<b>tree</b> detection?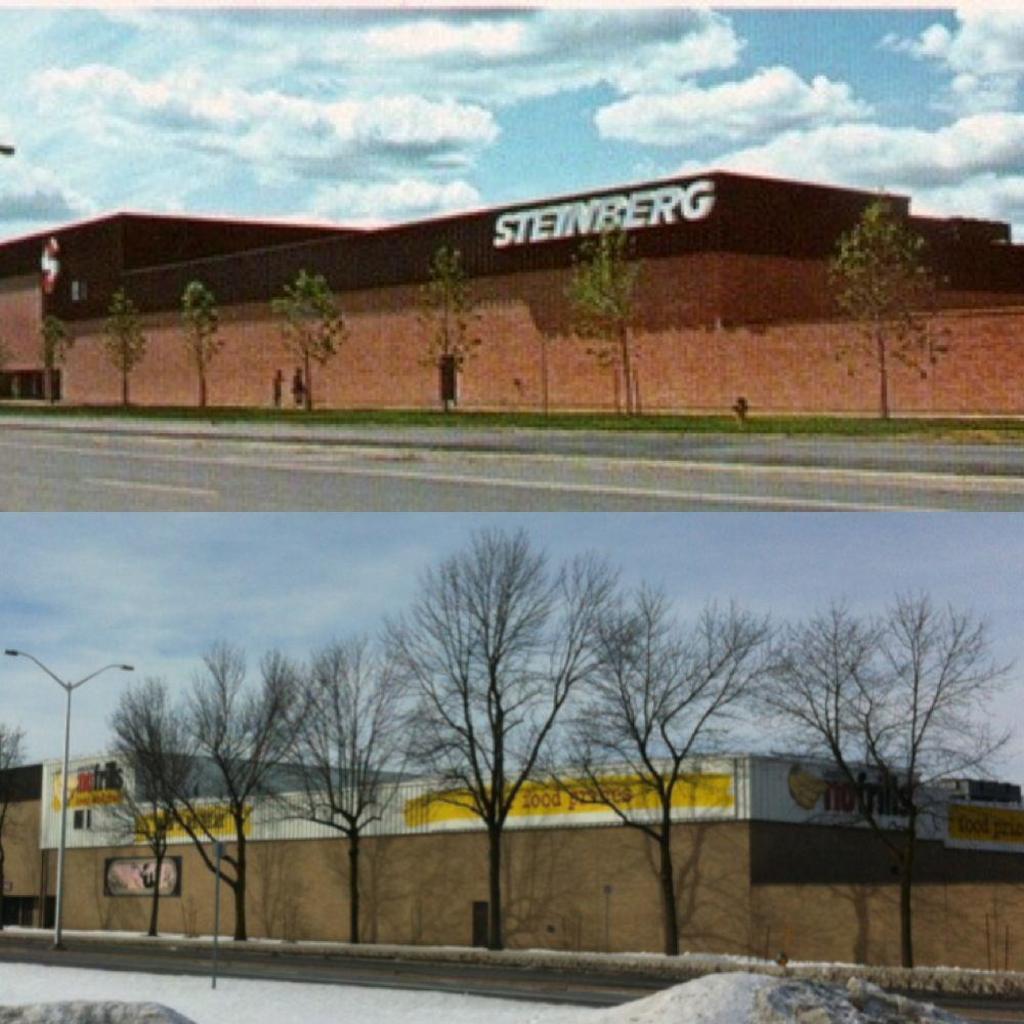
bbox=(110, 287, 144, 403)
